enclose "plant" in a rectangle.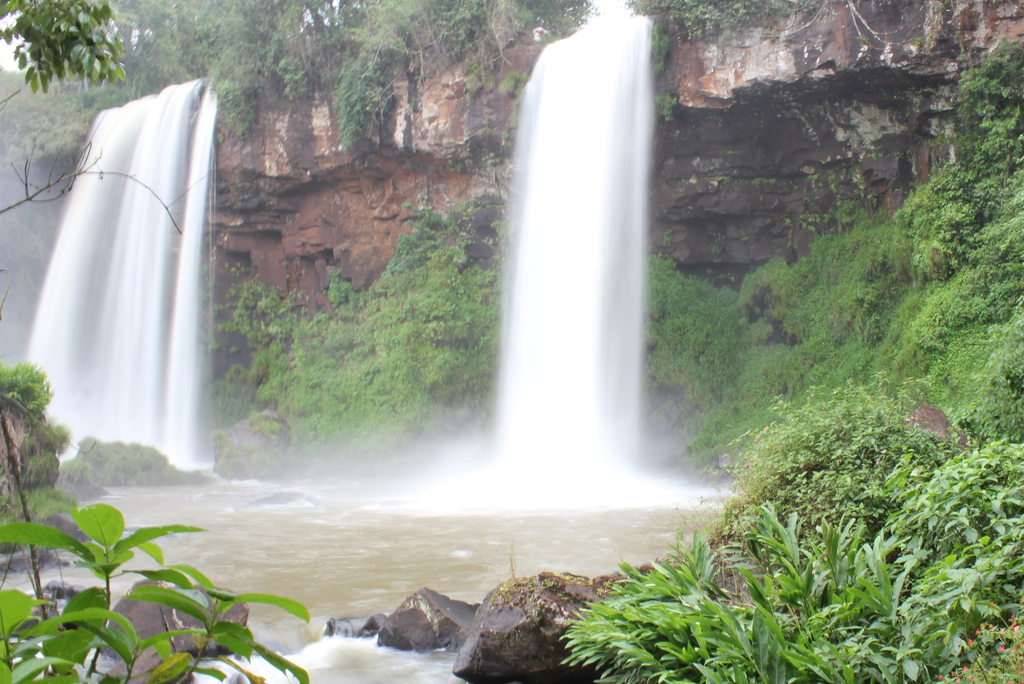
select_region(0, 353, 72, 499).
